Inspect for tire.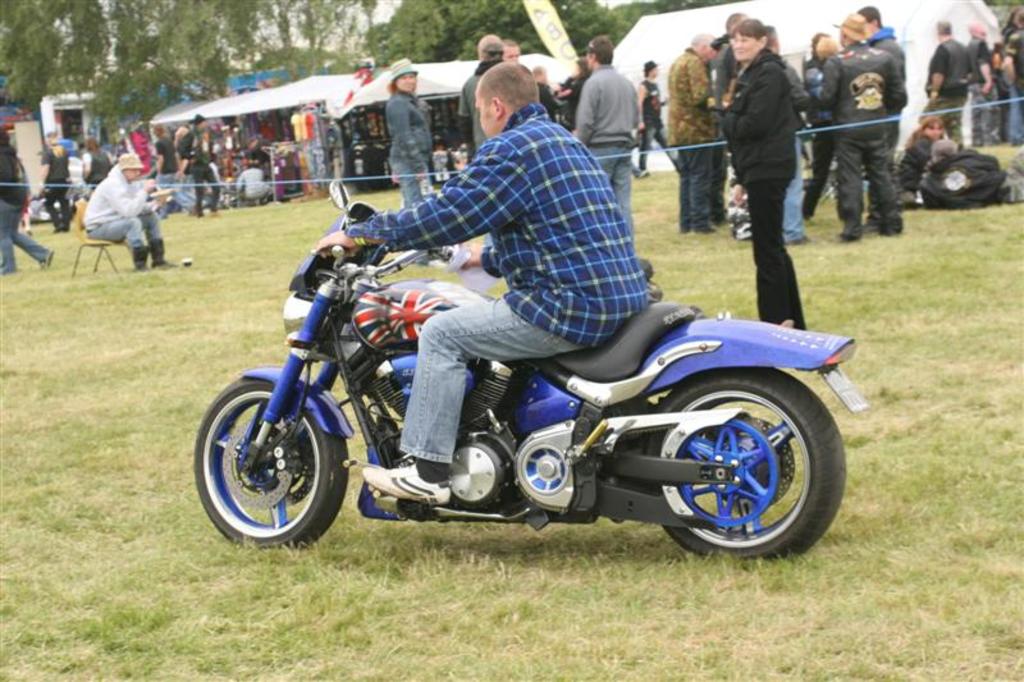
Inspection: region(641, 366, 845, 569).
